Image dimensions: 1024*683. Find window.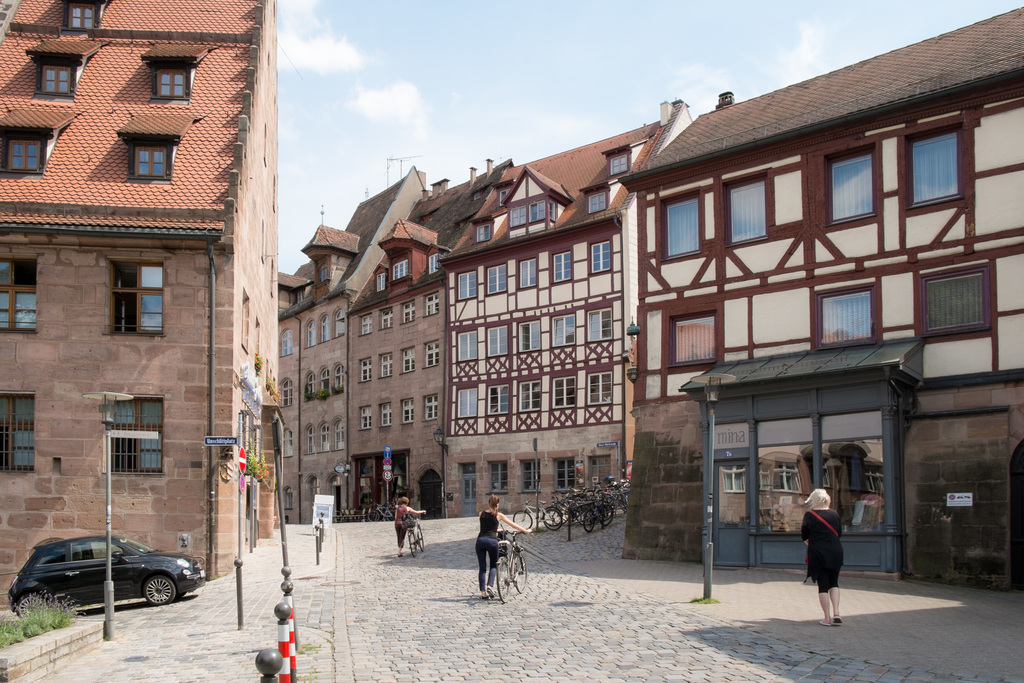
554/251/571/283.
